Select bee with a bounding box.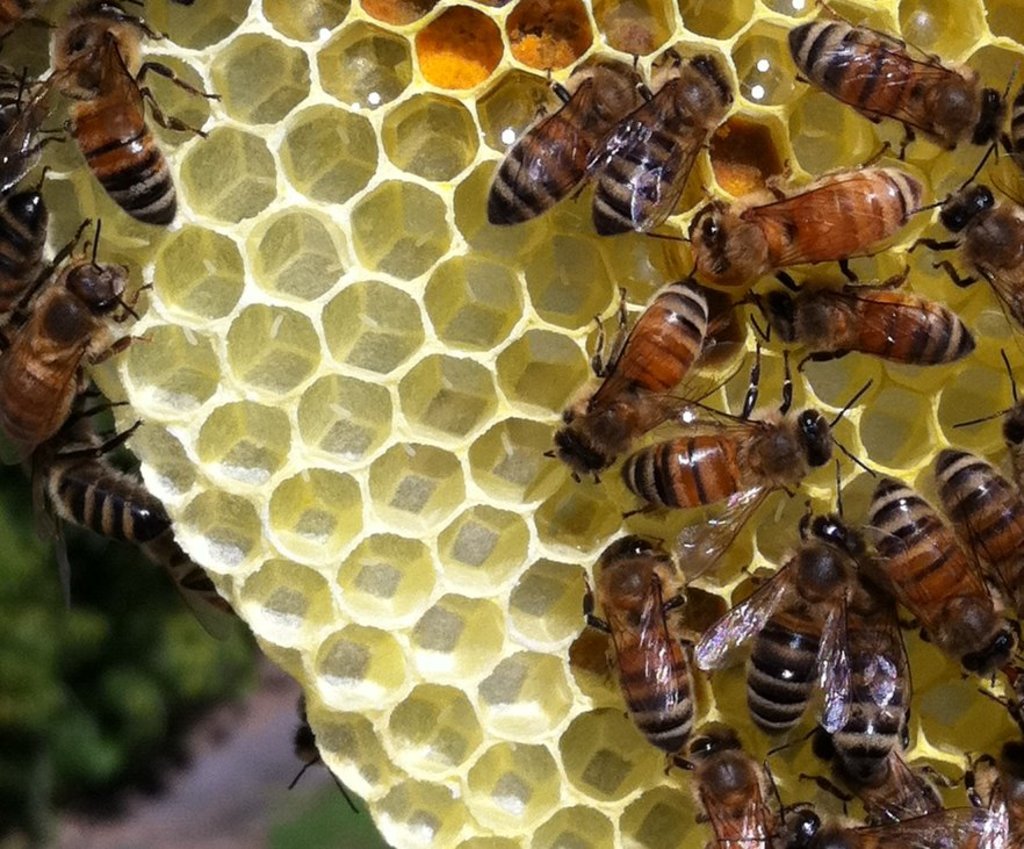
{"left": 570, "top": 538, "right": 721, "bottom": 753}.
